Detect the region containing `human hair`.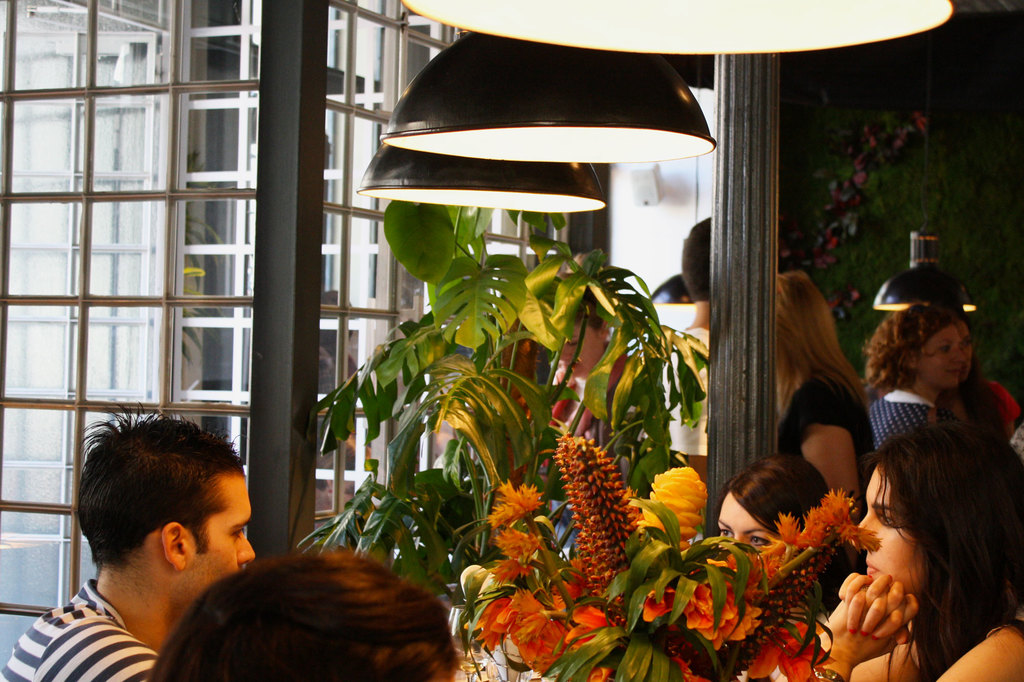
x1=862, y1=306, x2=950, y2=396.
